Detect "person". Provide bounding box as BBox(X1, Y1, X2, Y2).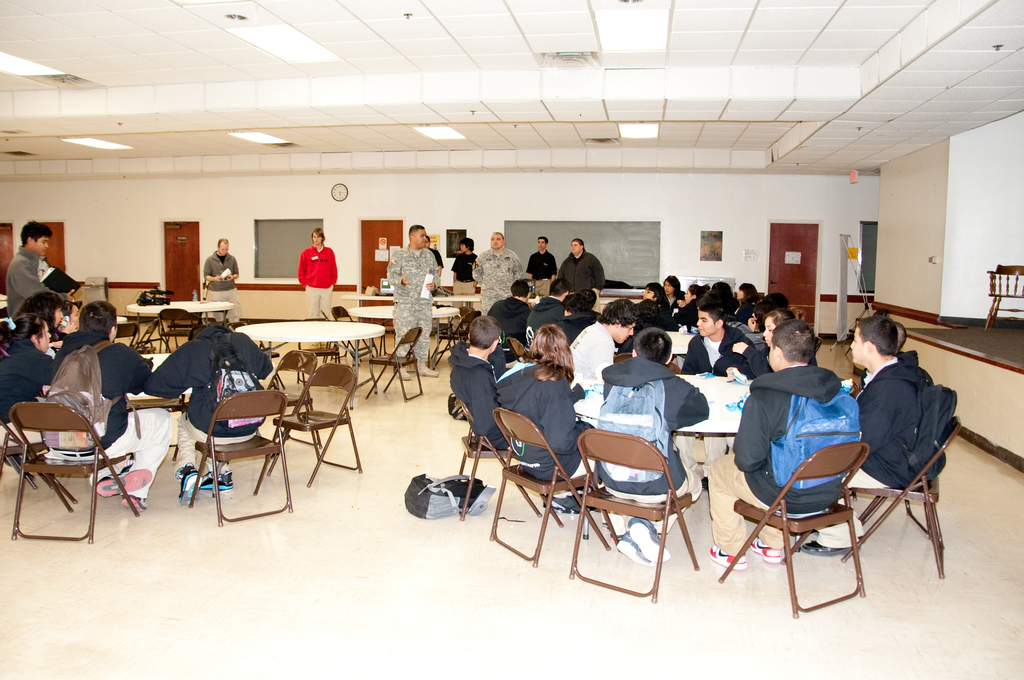
BBox(678, 283, 755, 382).
